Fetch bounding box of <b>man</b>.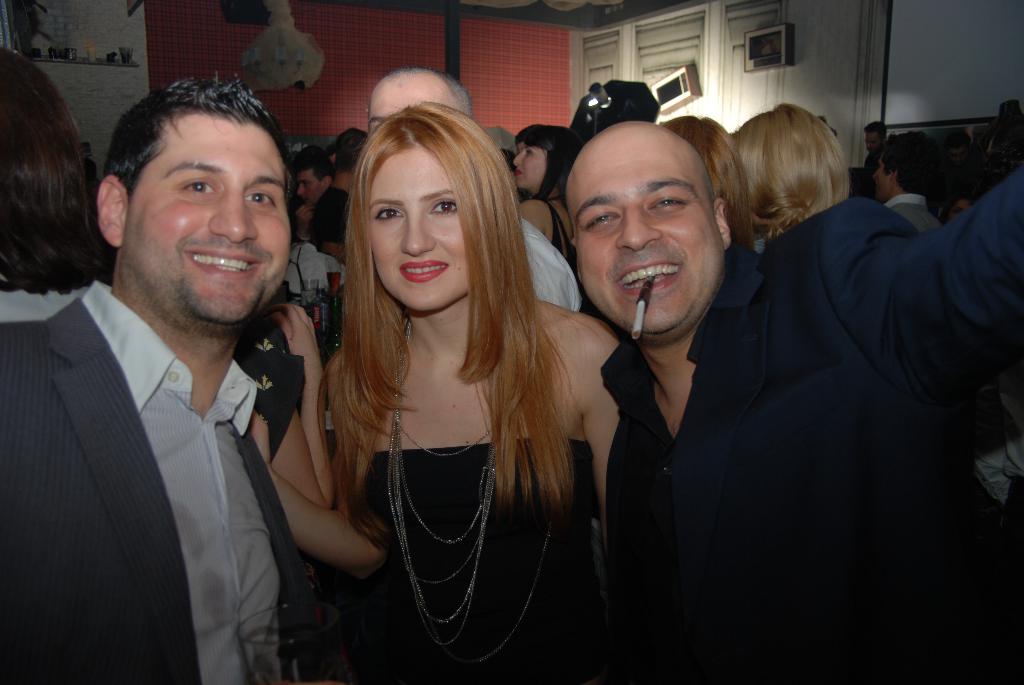
Bbox: x1=309, y1=127, x2=371, y2=265.
